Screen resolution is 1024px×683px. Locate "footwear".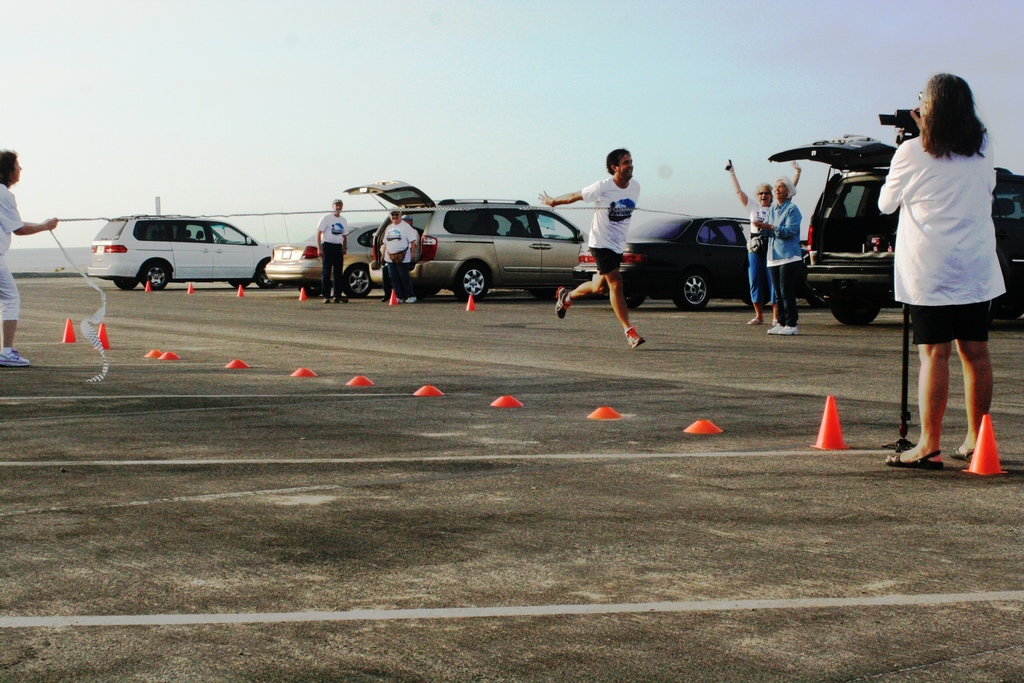
detection(552, 284, 573, 321).
